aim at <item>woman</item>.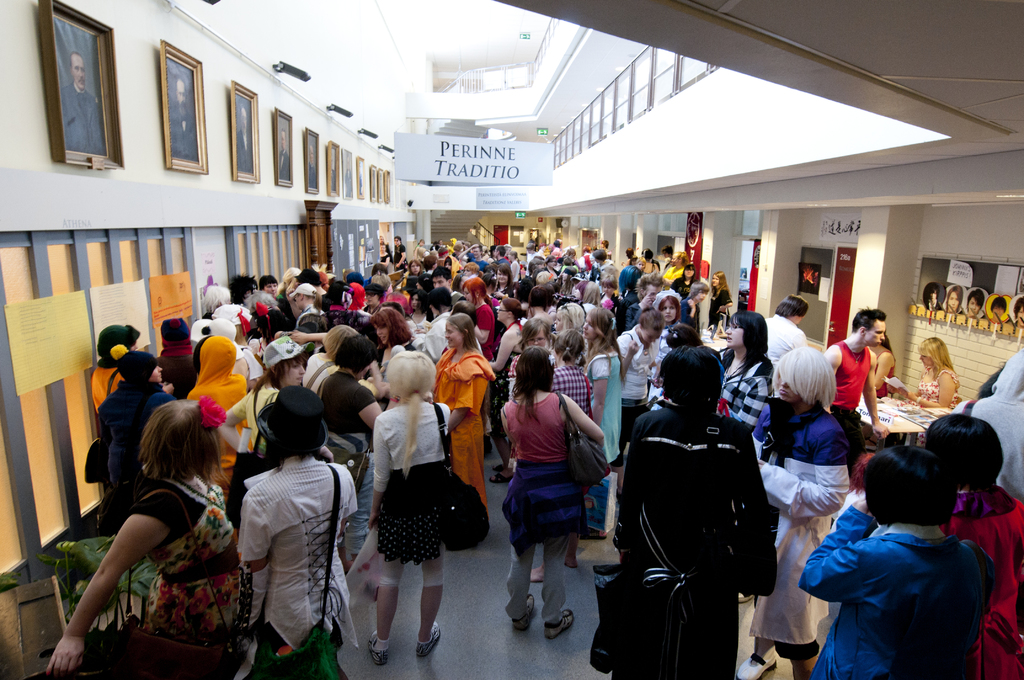
Aimed at 444 253 458 275.
